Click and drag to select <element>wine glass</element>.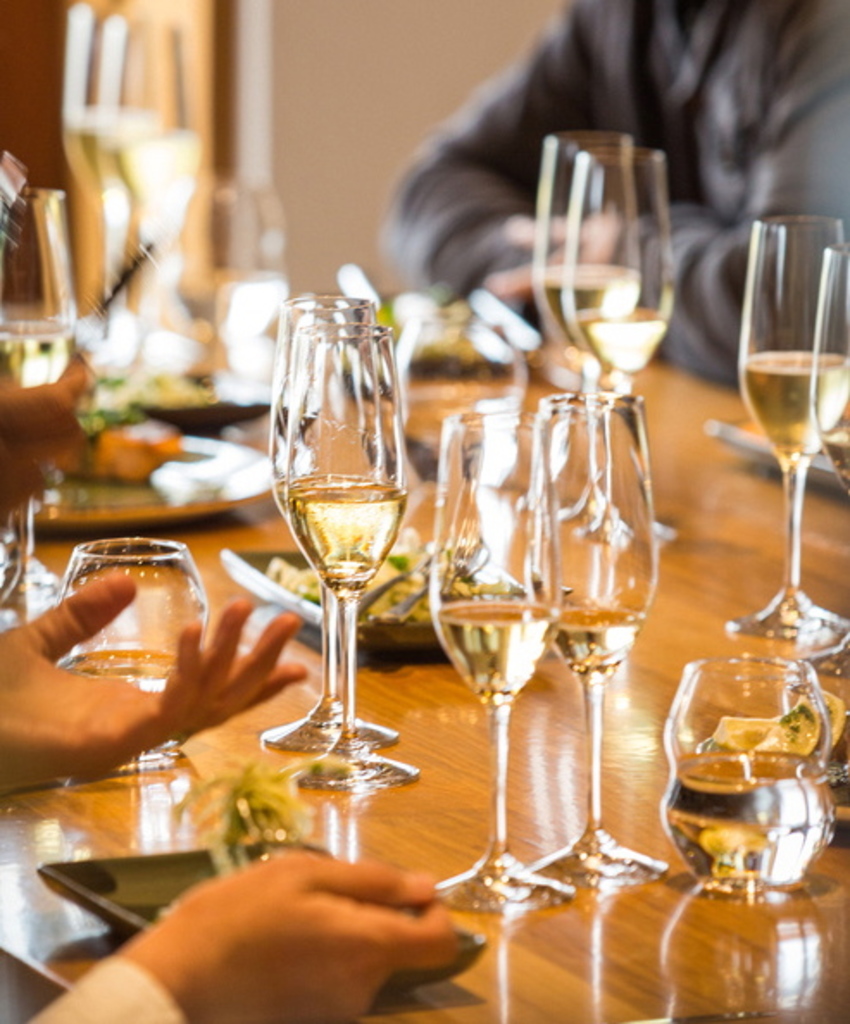
Selection: 428:410:557:912.
